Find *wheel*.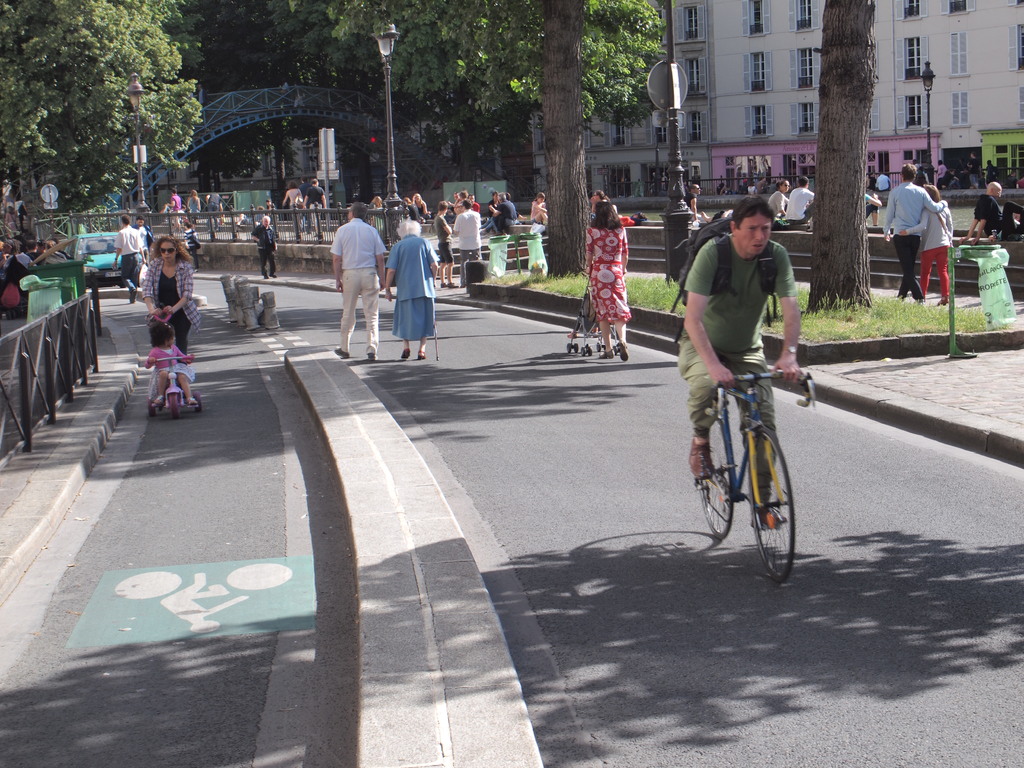
751, 423, 794, 584.
